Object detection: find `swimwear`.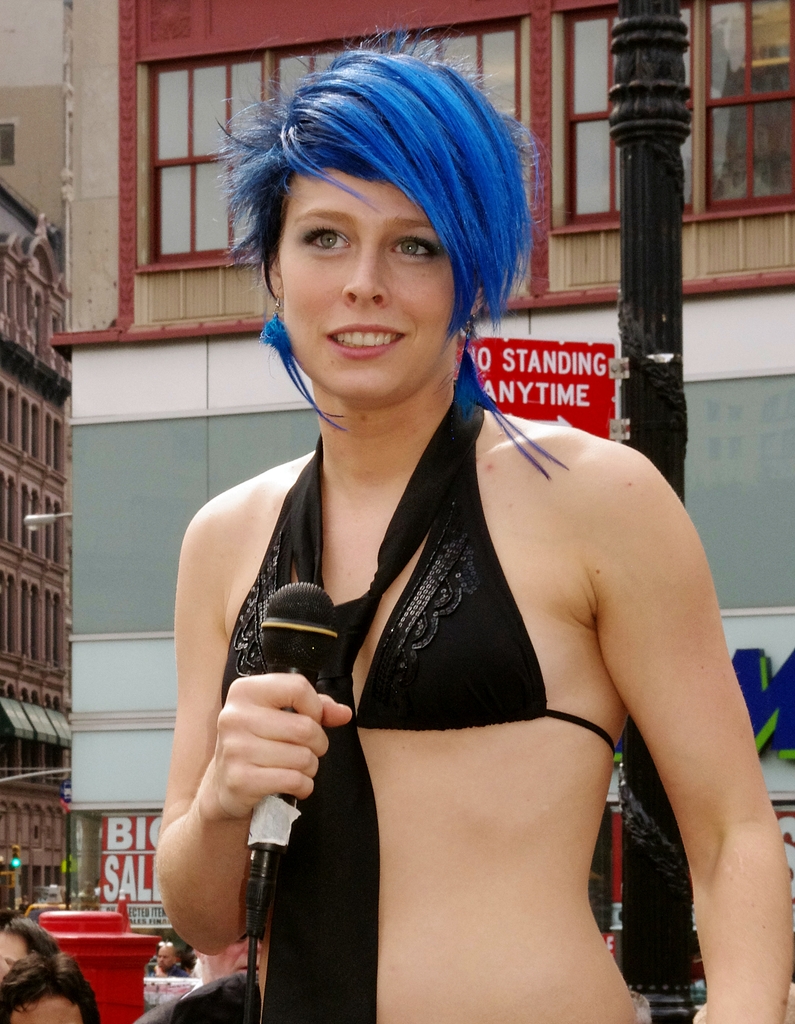
(207, 396, 625, 749).
